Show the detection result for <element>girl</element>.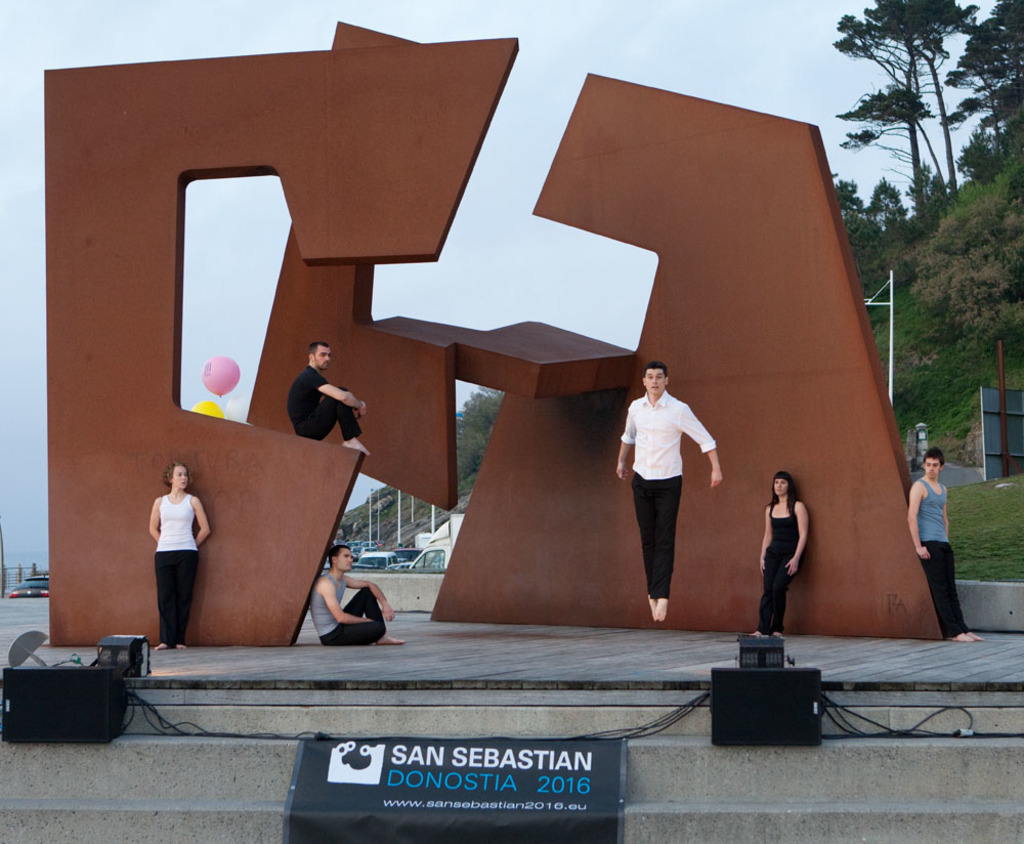
<bbox>746, 473, 810, 644</bbox>.
